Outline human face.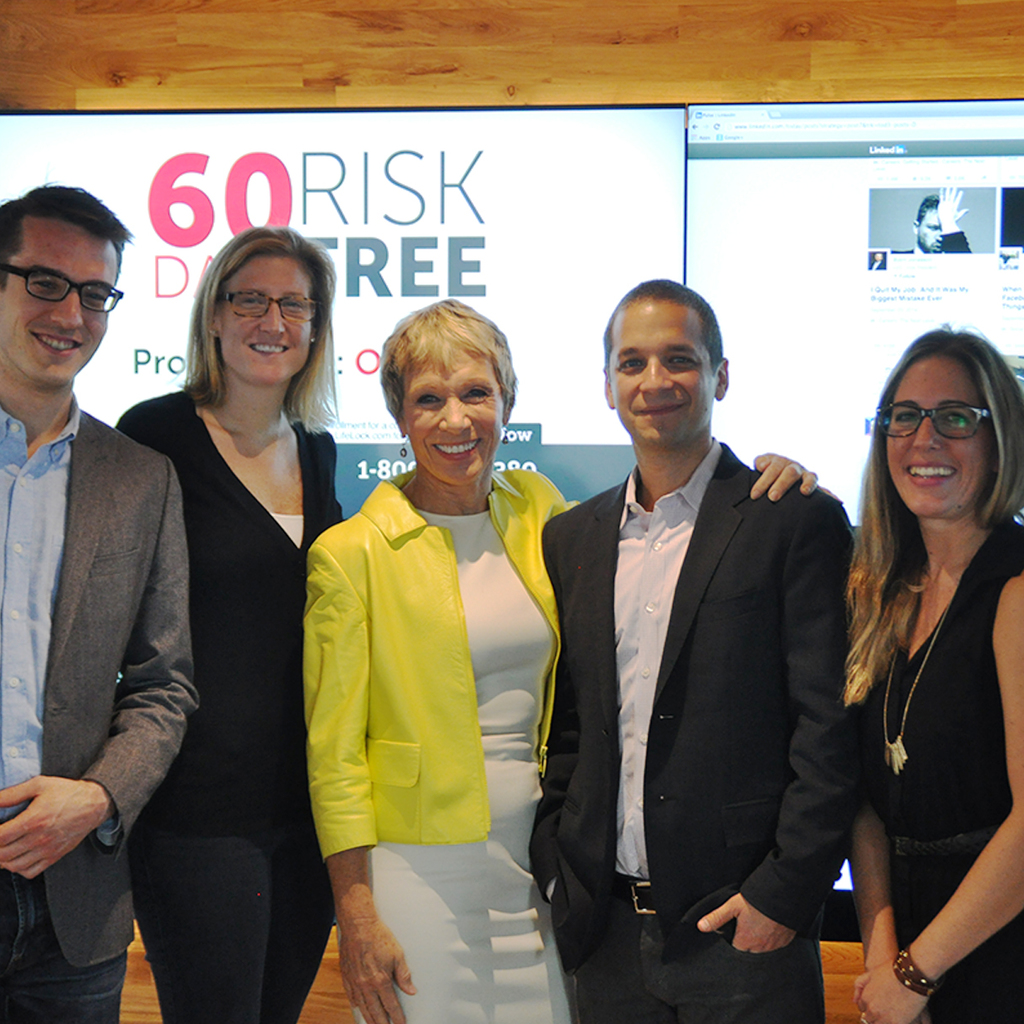
Outline: BBox(889, 354, 994, 510).
